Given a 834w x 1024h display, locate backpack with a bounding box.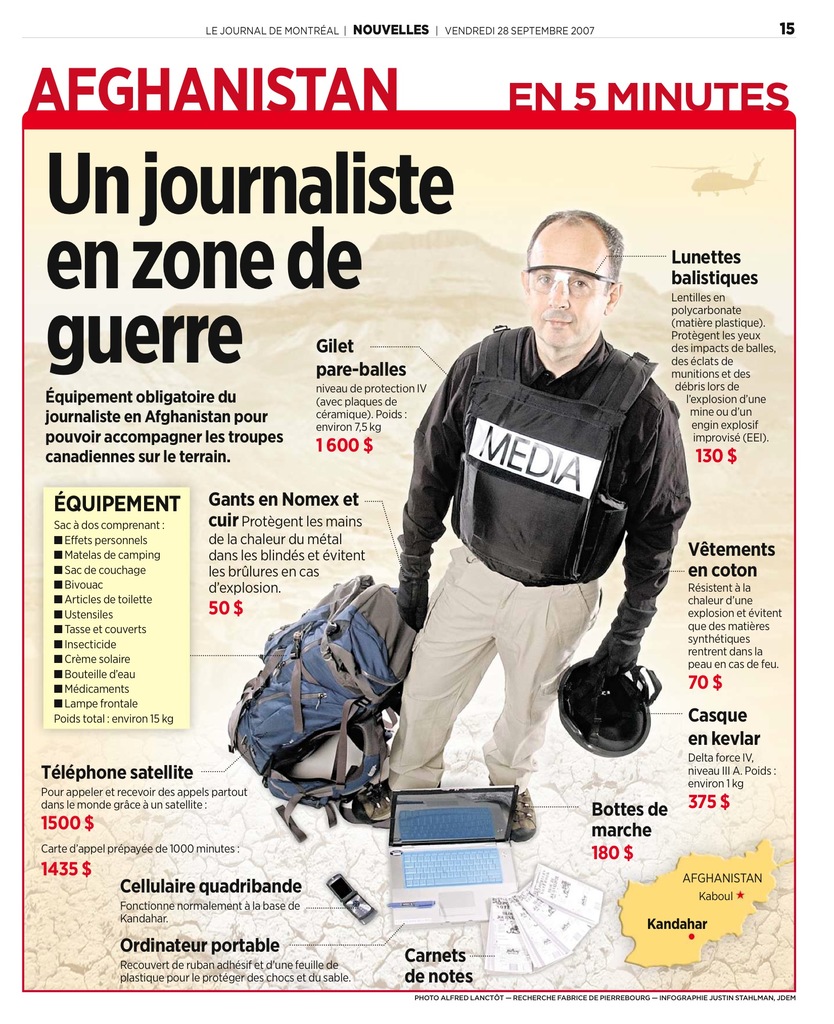
Located: {"left": 231, "top": 564, "right": 416, "bottom": 824}.
